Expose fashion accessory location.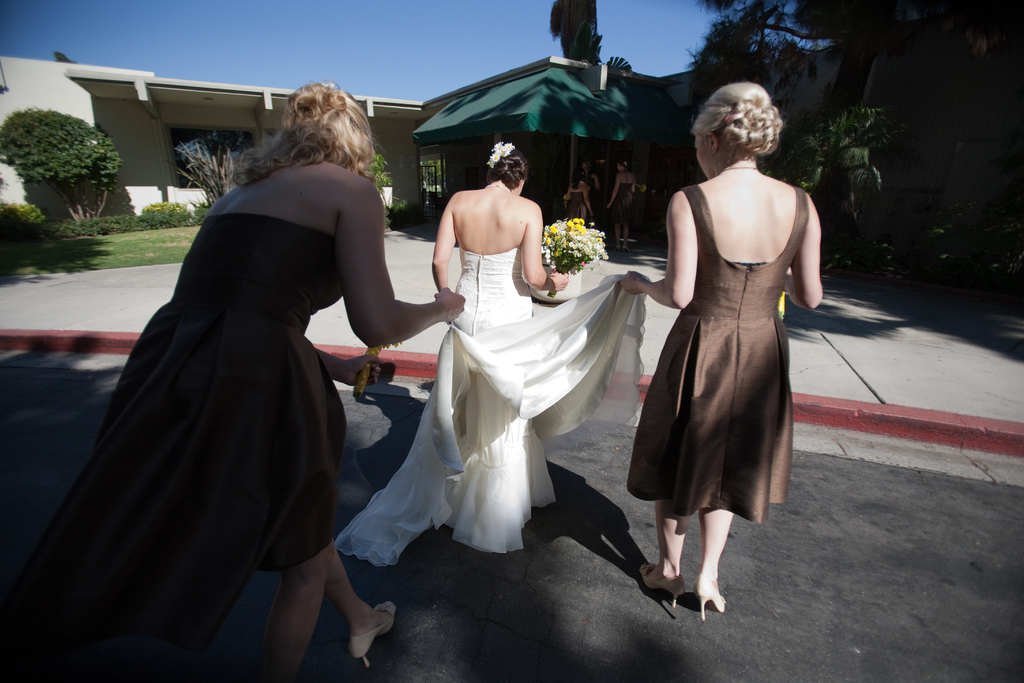
Exposed at bbox=[691, 574, 724, 625].
